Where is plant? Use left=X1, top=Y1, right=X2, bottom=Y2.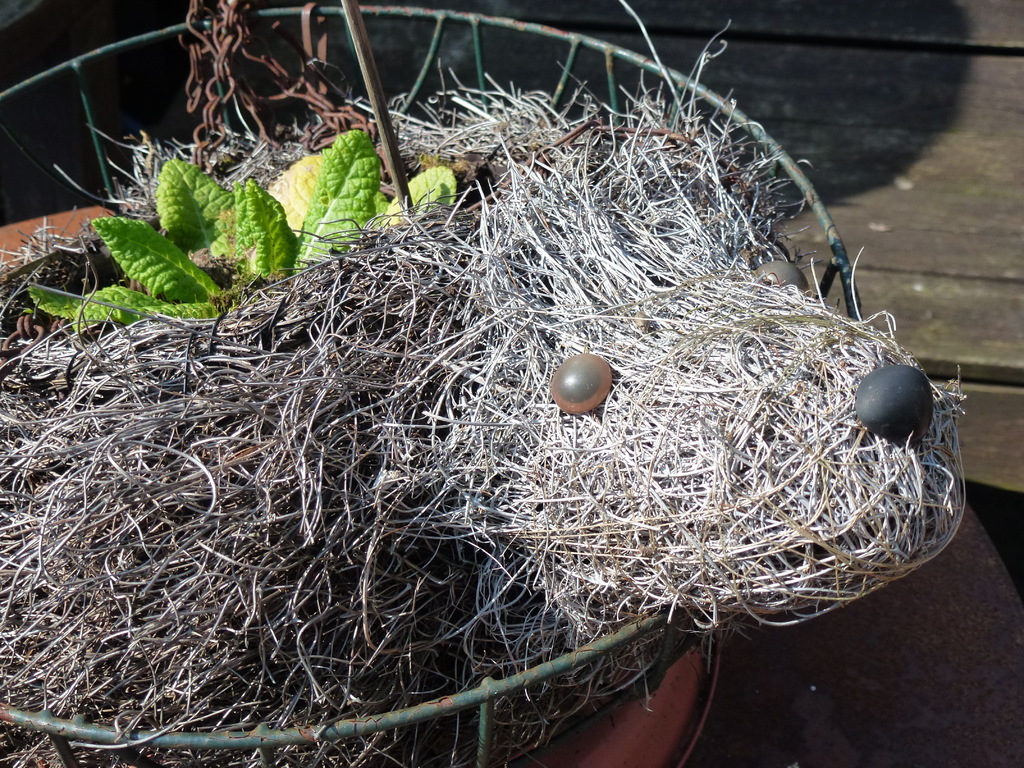
left=24, top=123, right=460, bottom=324.
